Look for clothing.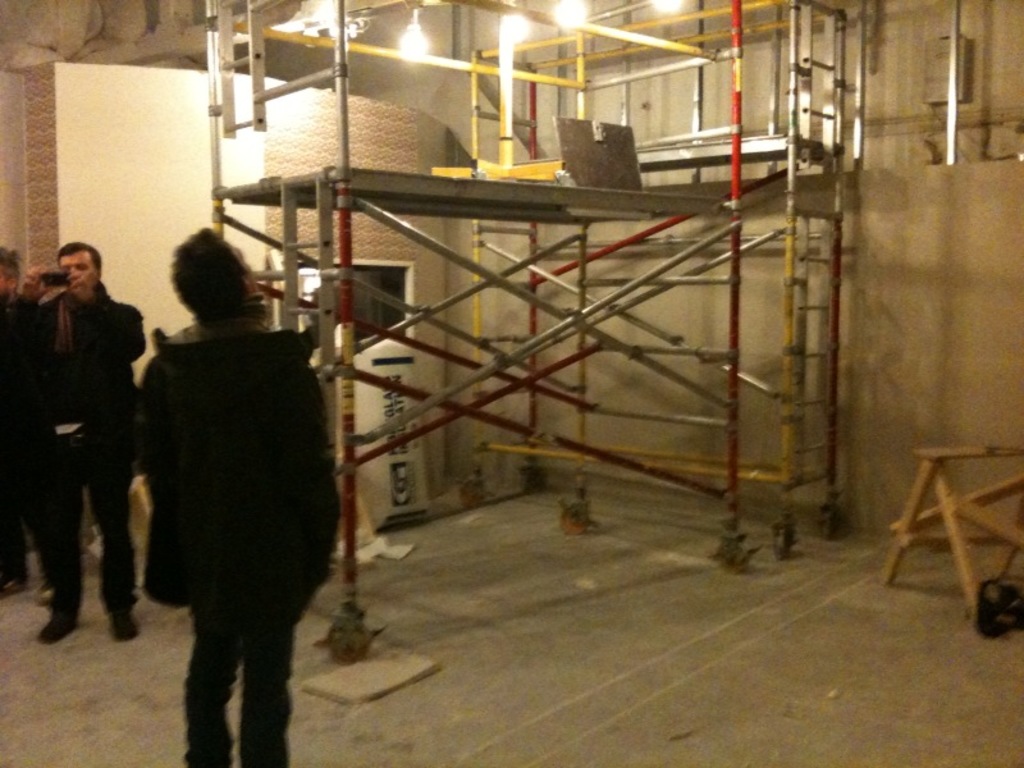
Found: 115 244 337 749.
